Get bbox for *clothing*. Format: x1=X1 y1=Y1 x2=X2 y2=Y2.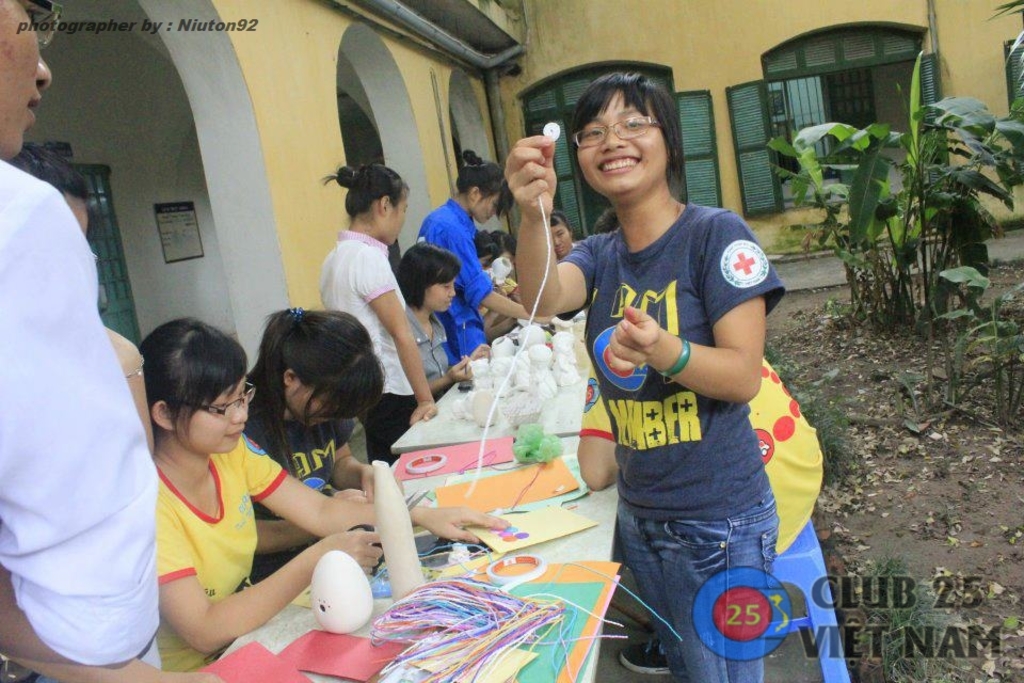
x1=137 y1=449 x2=285 y2=682.
